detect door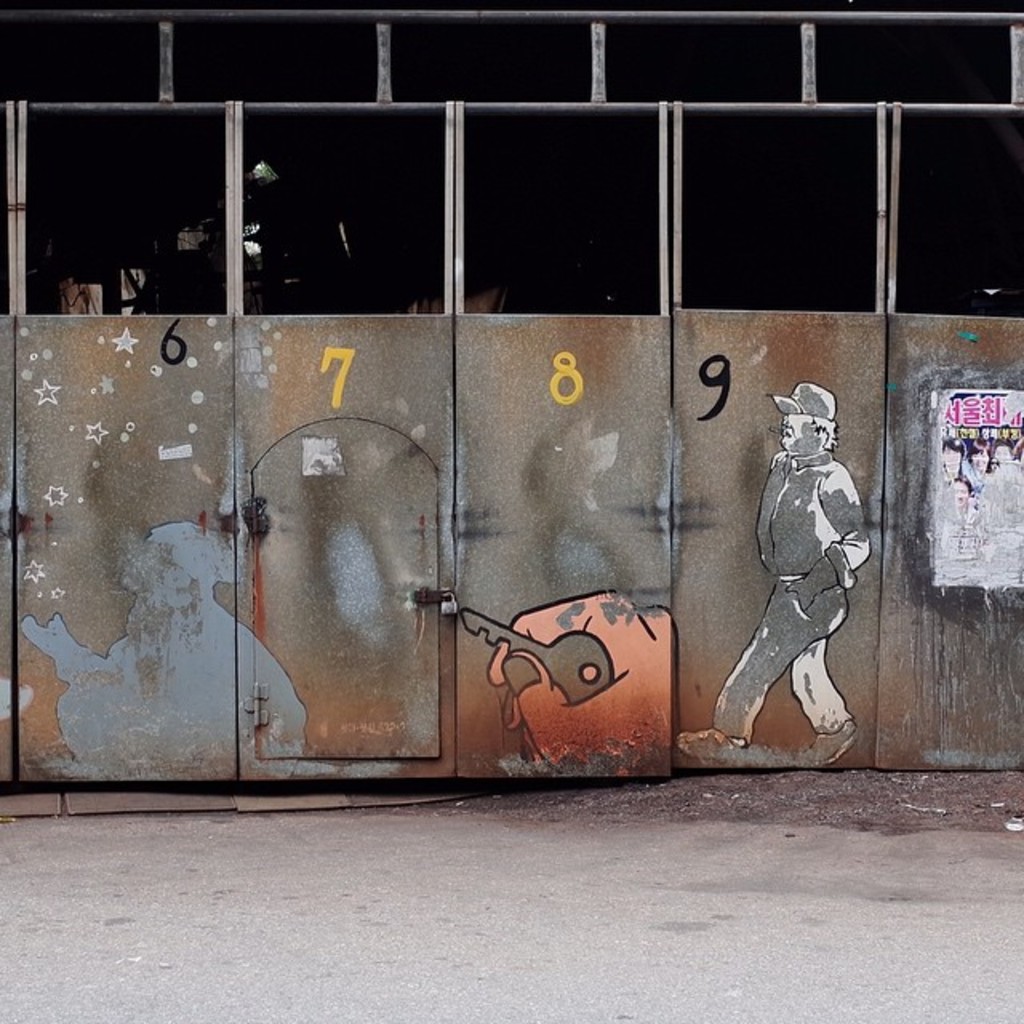
x1=451, y1=309, x2=680, y2=779
